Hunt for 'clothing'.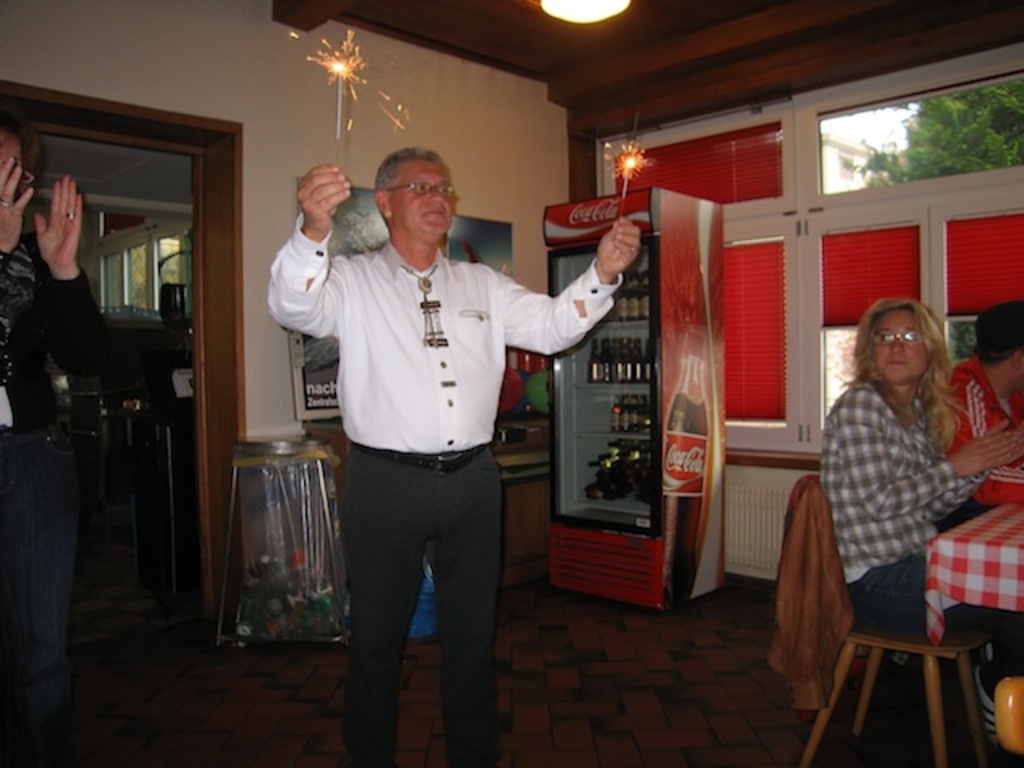
Hunted down at [291,155,592,709].
